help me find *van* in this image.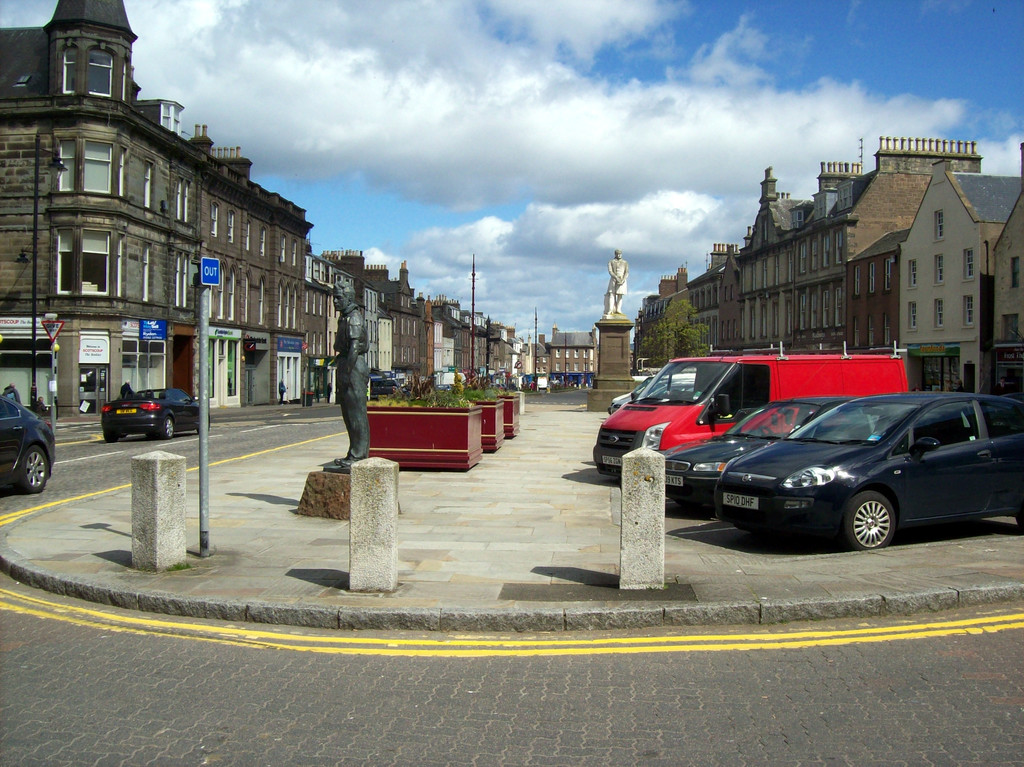
Found it: (left=588, top=339, right=913, bottom=480).
